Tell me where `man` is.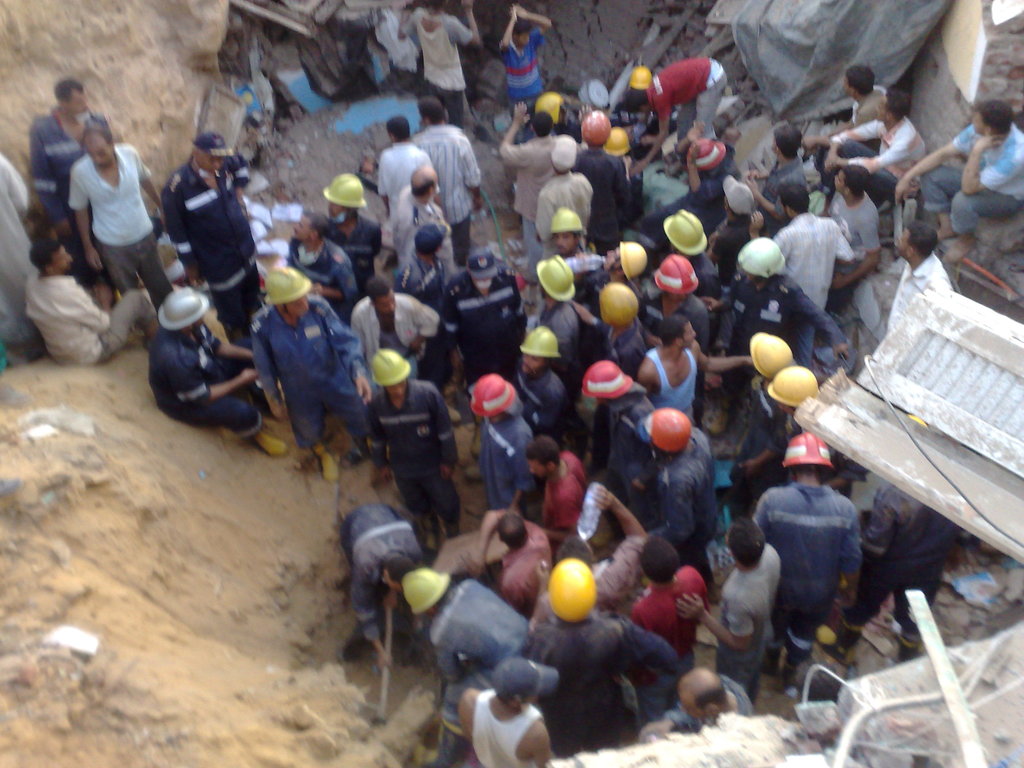
`man` is at (left=749, top=180, right=856, bottom=365).
